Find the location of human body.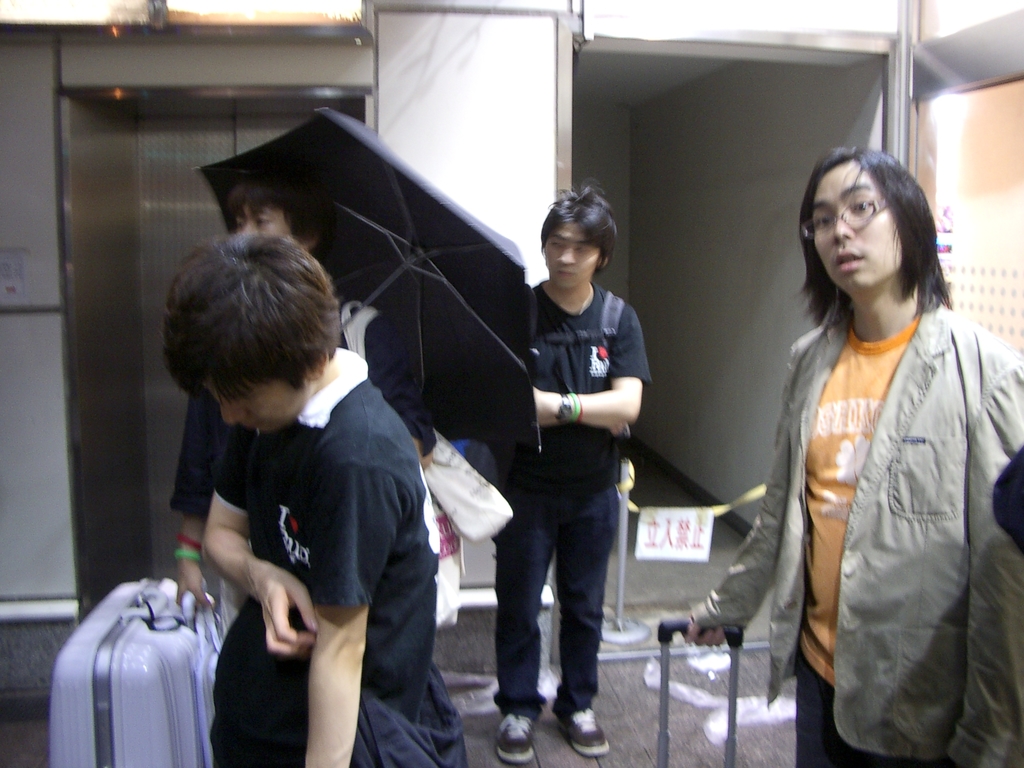
Location: select_region(174, 158, 438, 609).
